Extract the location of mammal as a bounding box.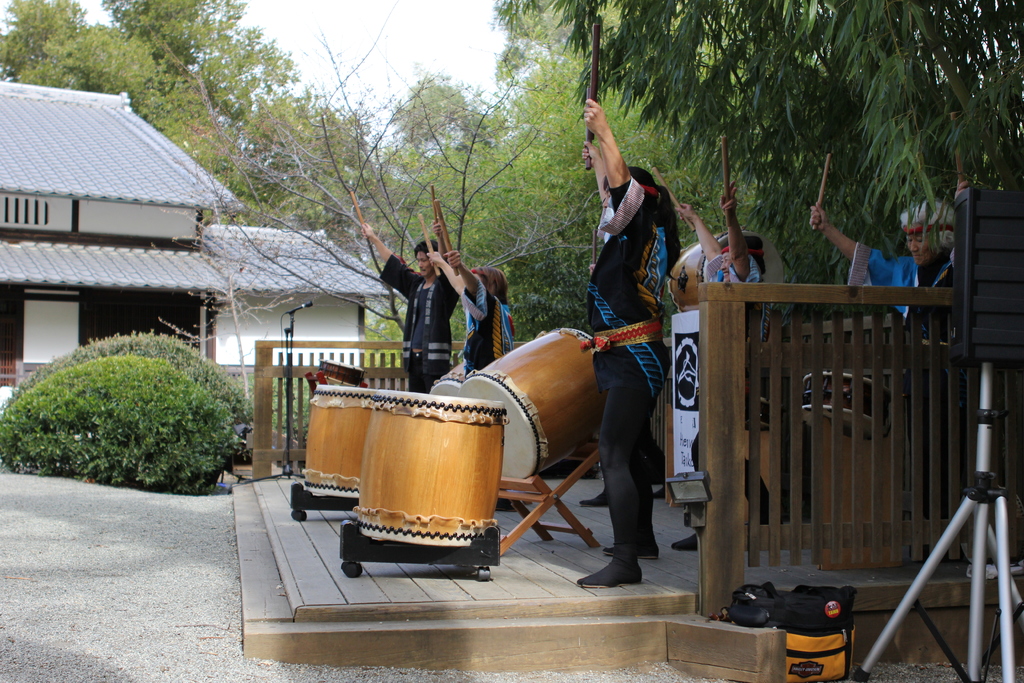
[568, 97, 694, 553].
